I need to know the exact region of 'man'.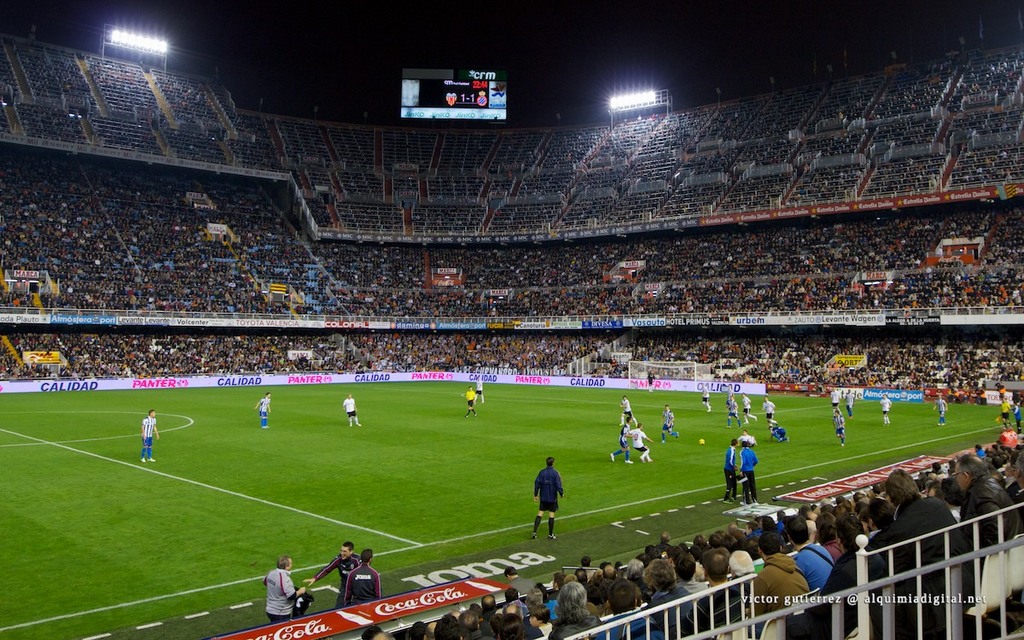
Region: bbox=(829, 387, 841, 410).
